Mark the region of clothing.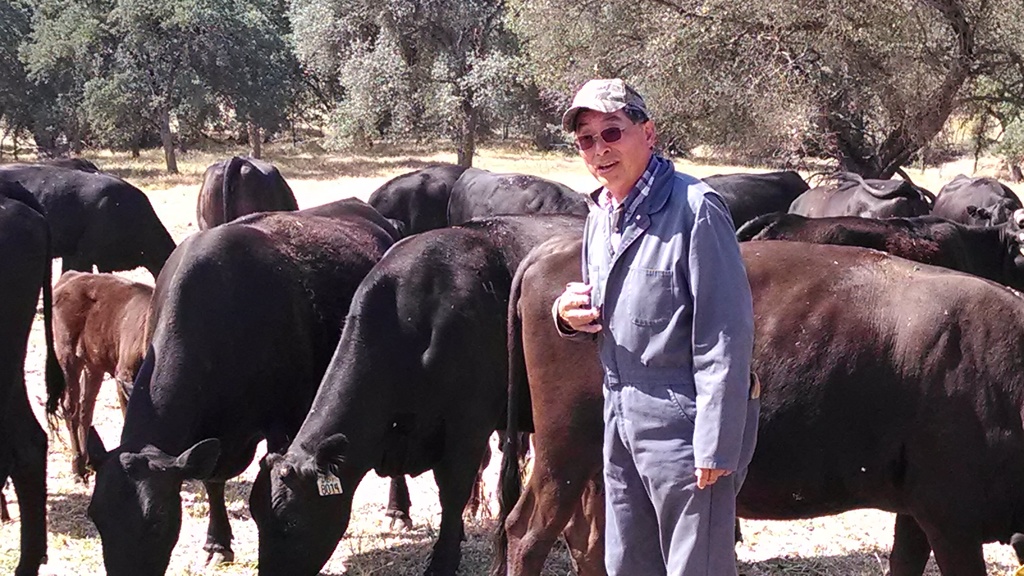
Region: {"x1": 560, "y1": 104, "x2": 764, "y2": 566}.
